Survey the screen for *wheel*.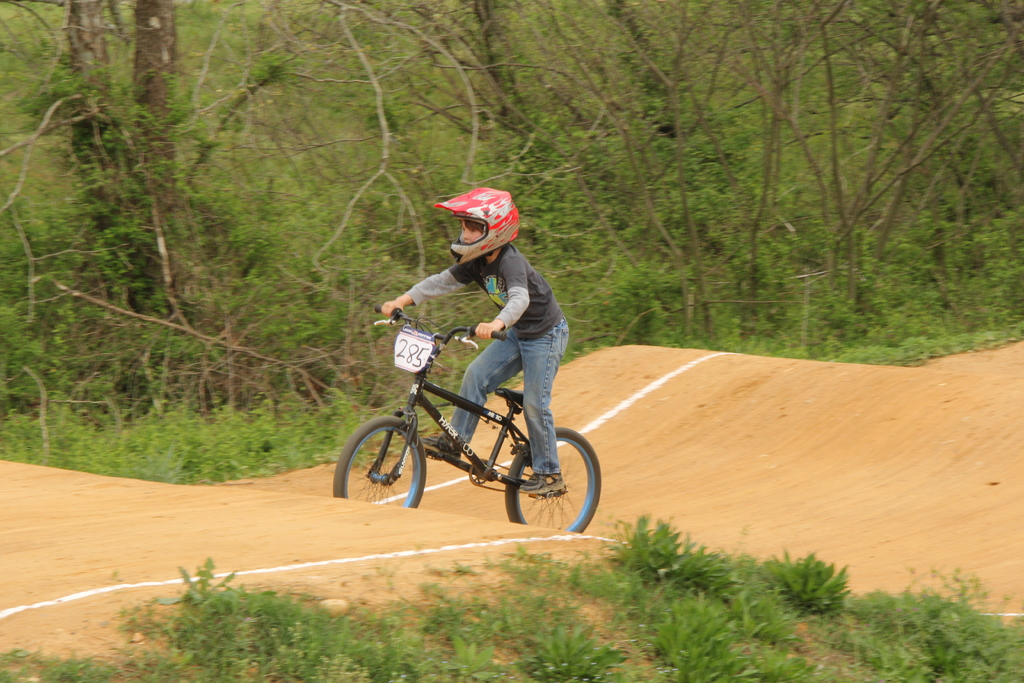
Survey found: x1=506 y1=428 x2=600 y2=533.
